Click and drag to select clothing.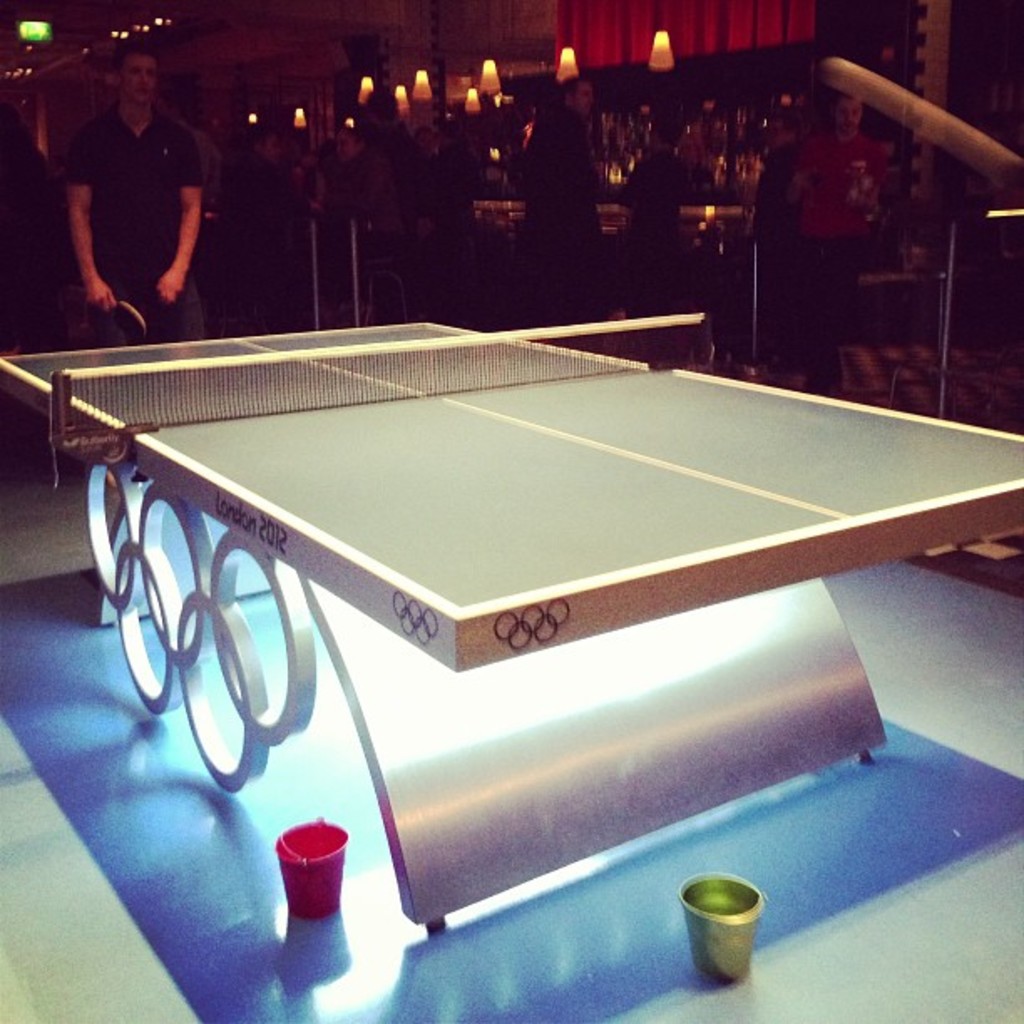
Selection: l=59, t=65, r=224, b=313.
